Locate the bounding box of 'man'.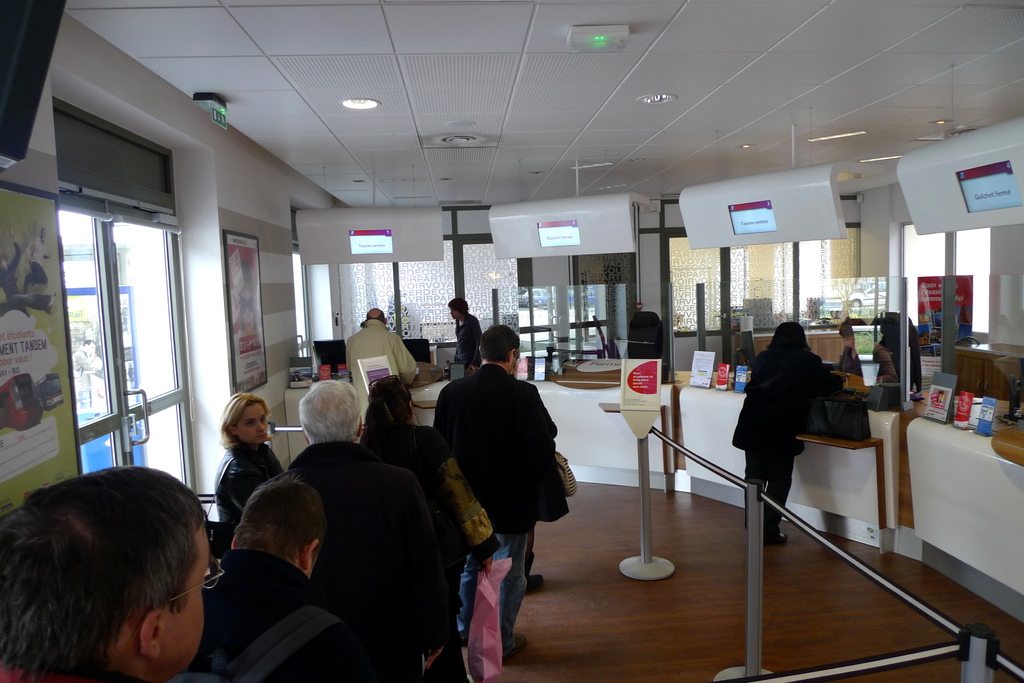
Bounding box: (289,370,451,682).
